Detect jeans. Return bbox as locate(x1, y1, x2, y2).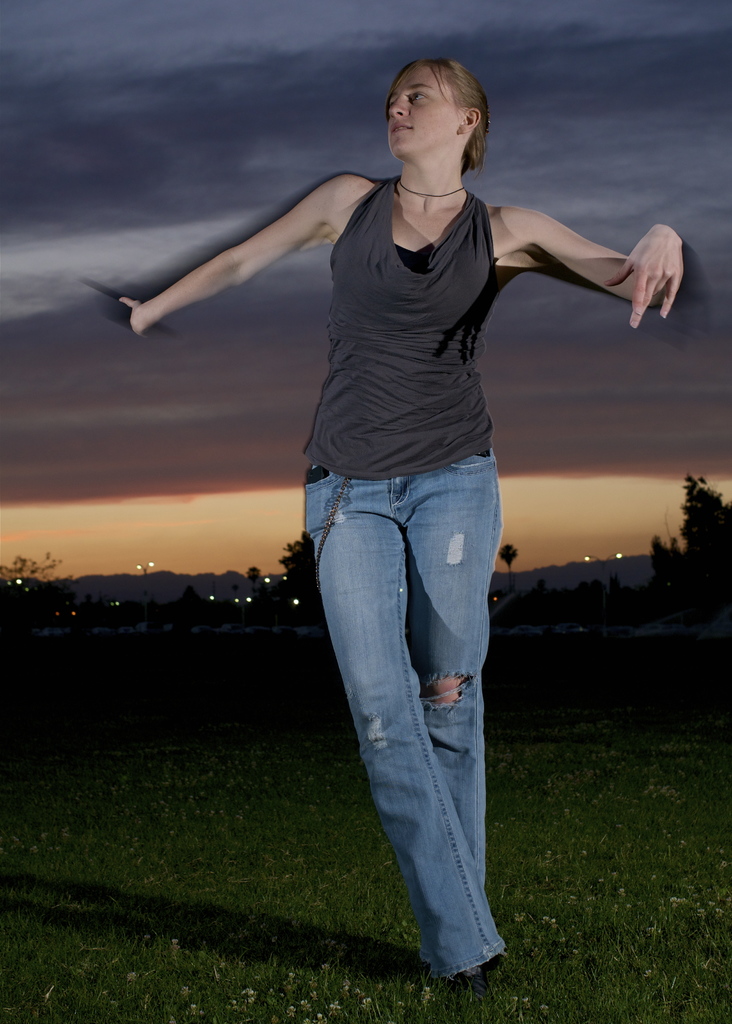
locate(292, 417, 517, 985).
